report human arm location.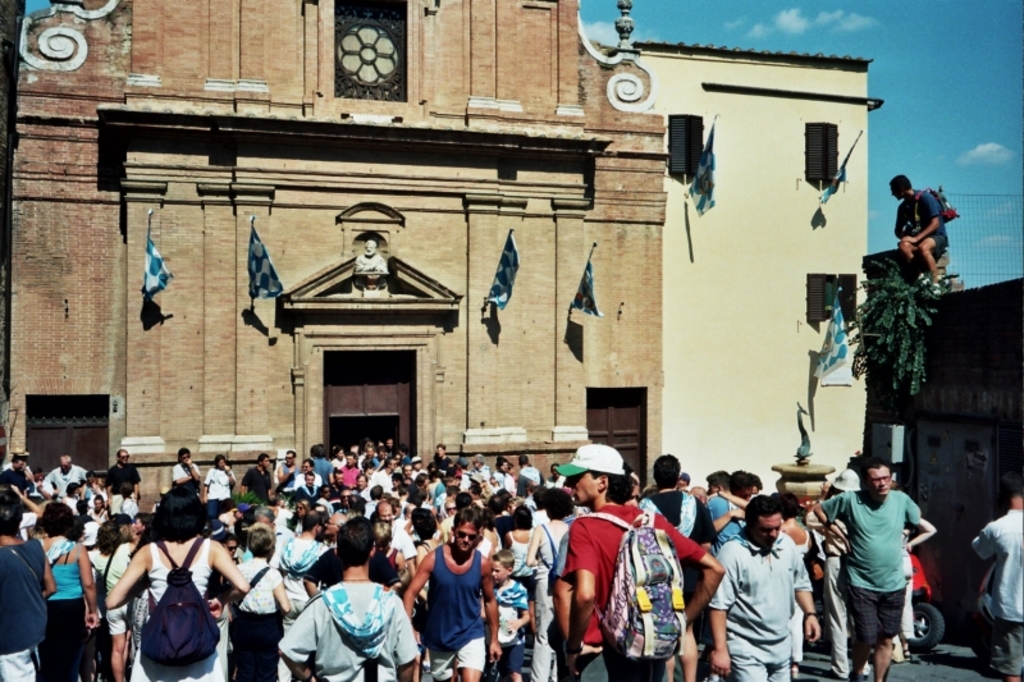
Report: BBox(202, 470, 211, 503).
